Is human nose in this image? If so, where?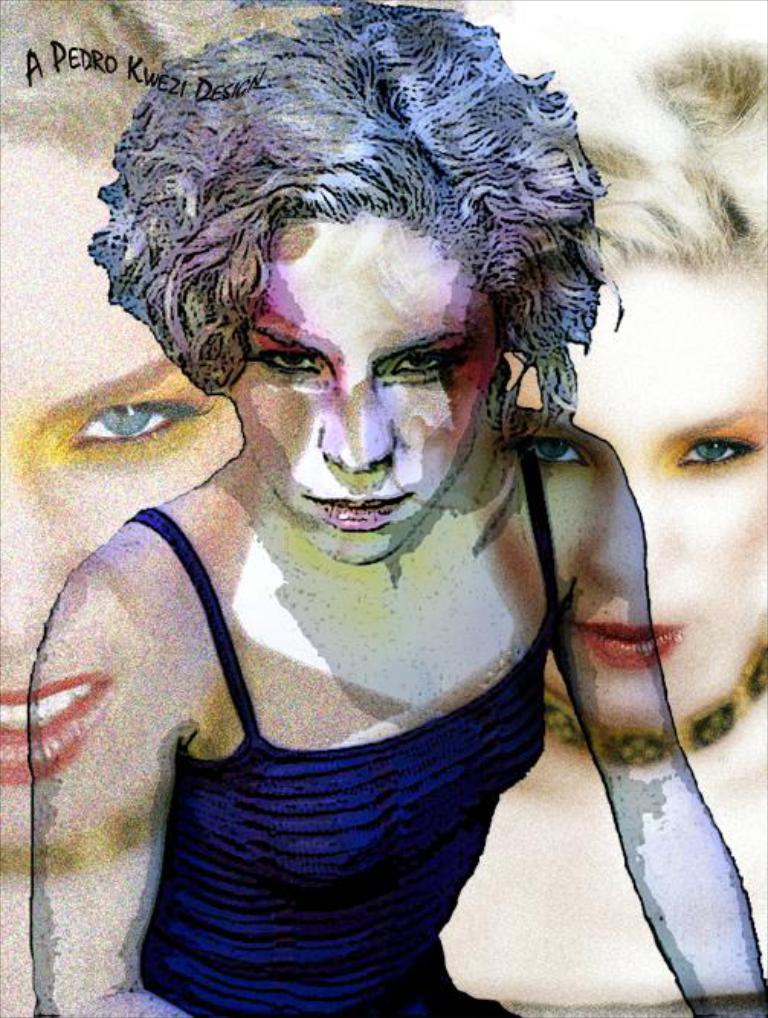
Yes, at locate(311, 374, 394, 475).
